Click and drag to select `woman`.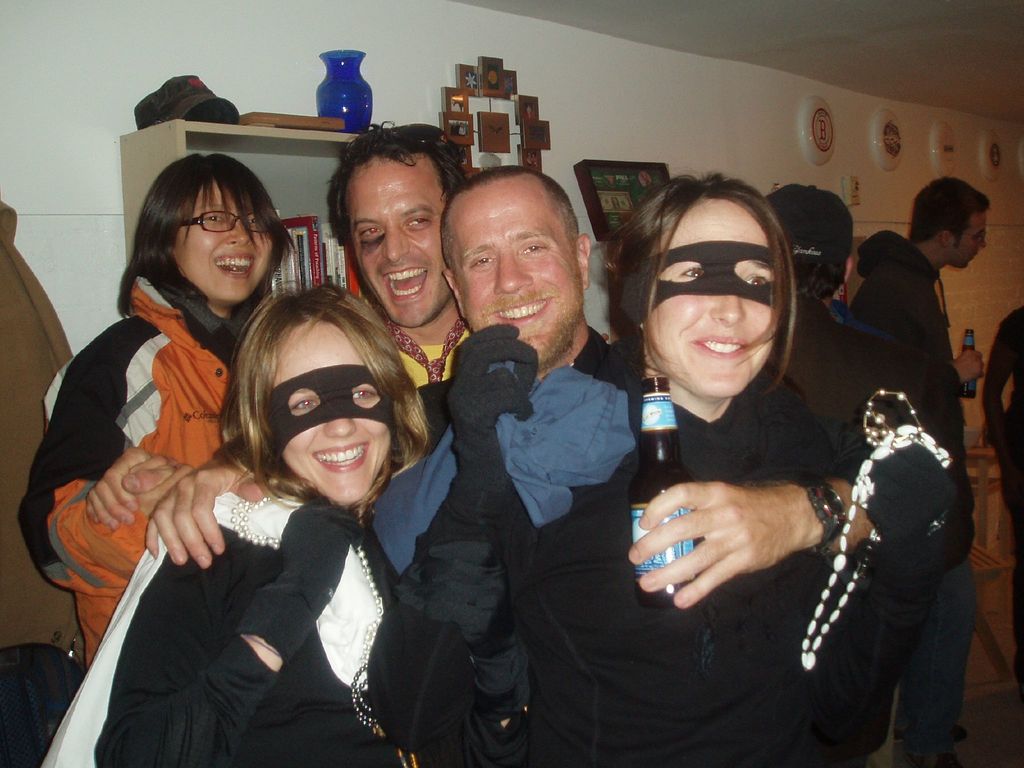
Selection: bbox(762, 181, 956, 479).
